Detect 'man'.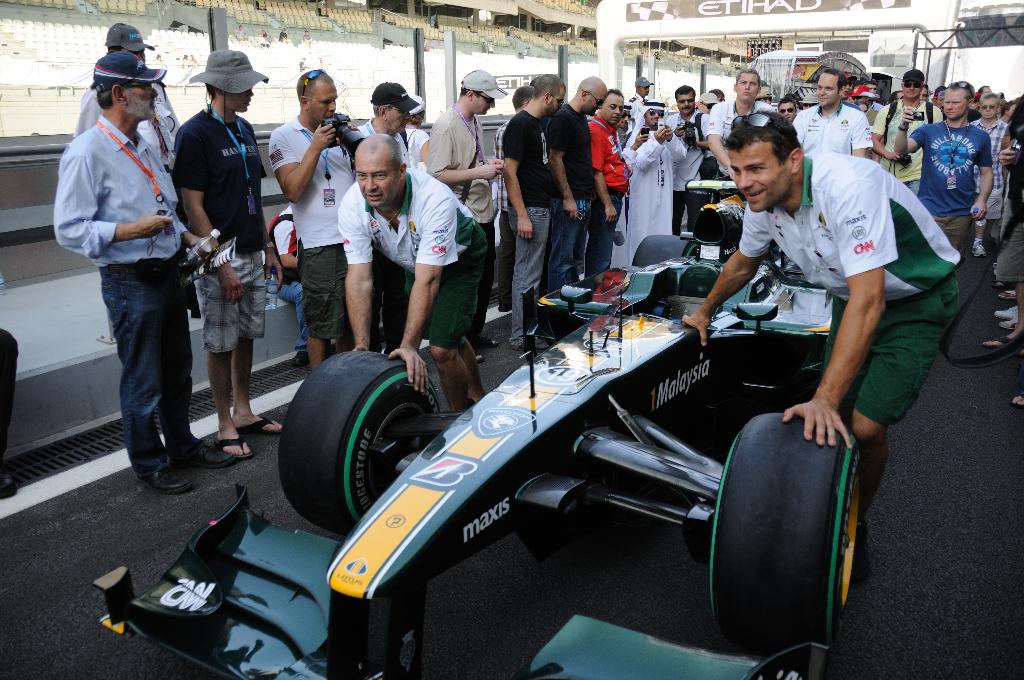
Detected at (170,47,268,460).
